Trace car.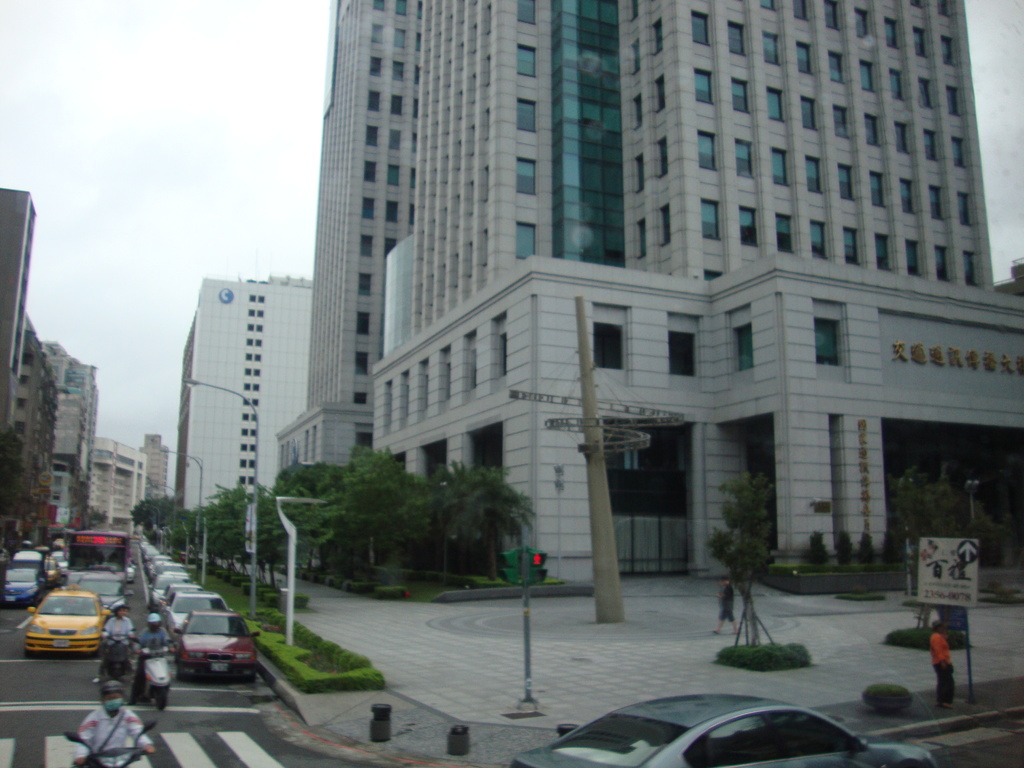
Traced to BBox(0, 548, 53, 610).
